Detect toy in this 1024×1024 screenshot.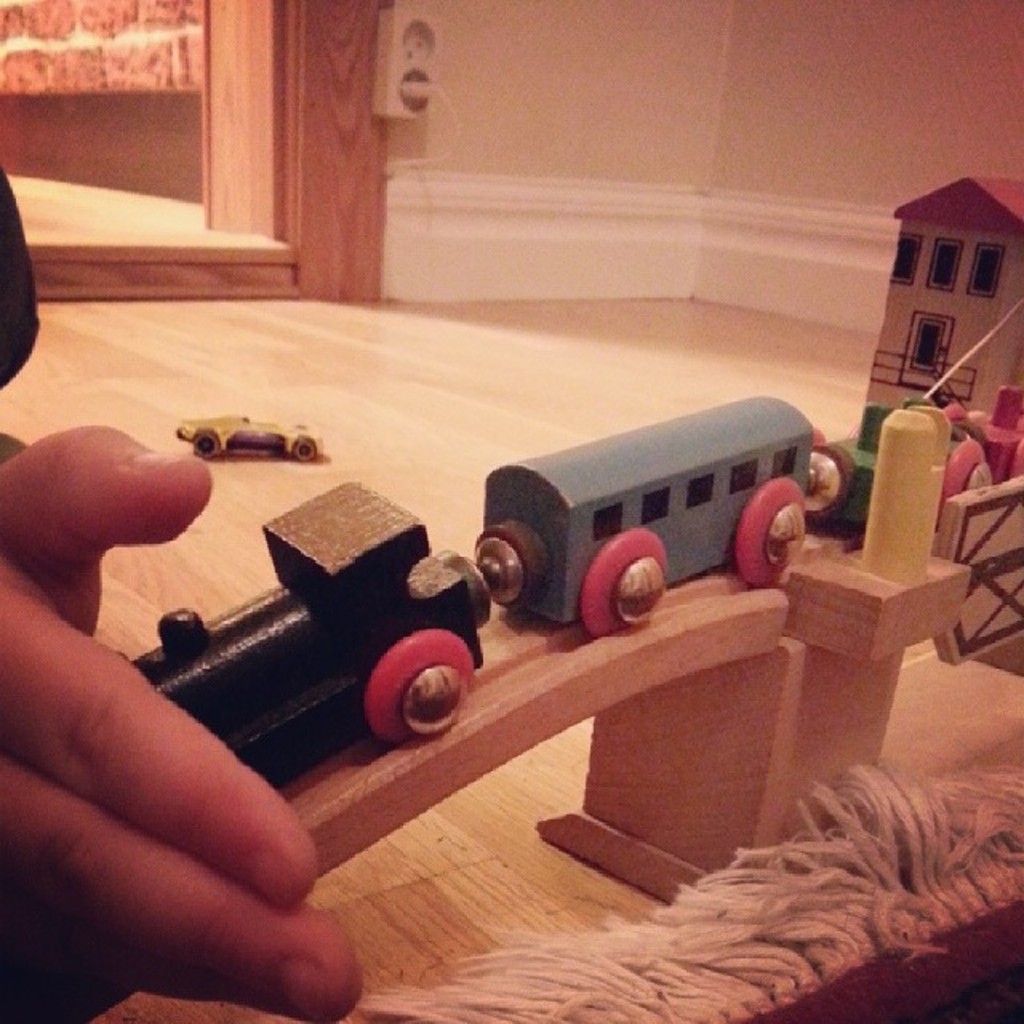
Detection: (131,173,1022,904).
